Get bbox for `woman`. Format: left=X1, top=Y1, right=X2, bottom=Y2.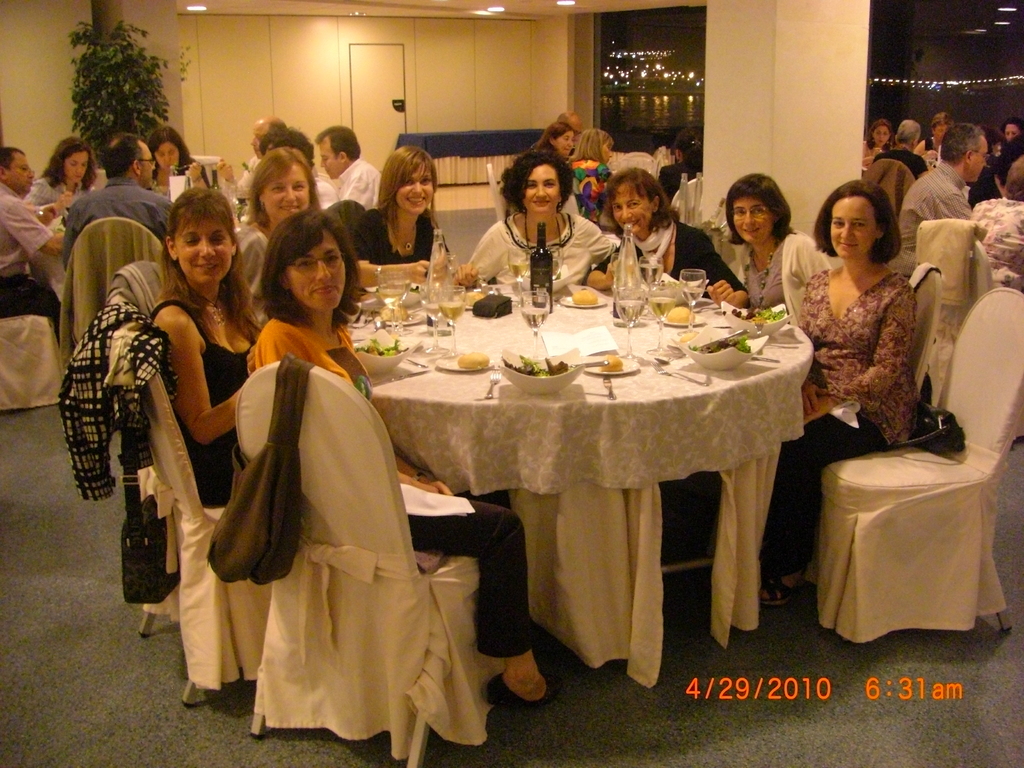
left=255, top=209, right=546, bottom=697.
